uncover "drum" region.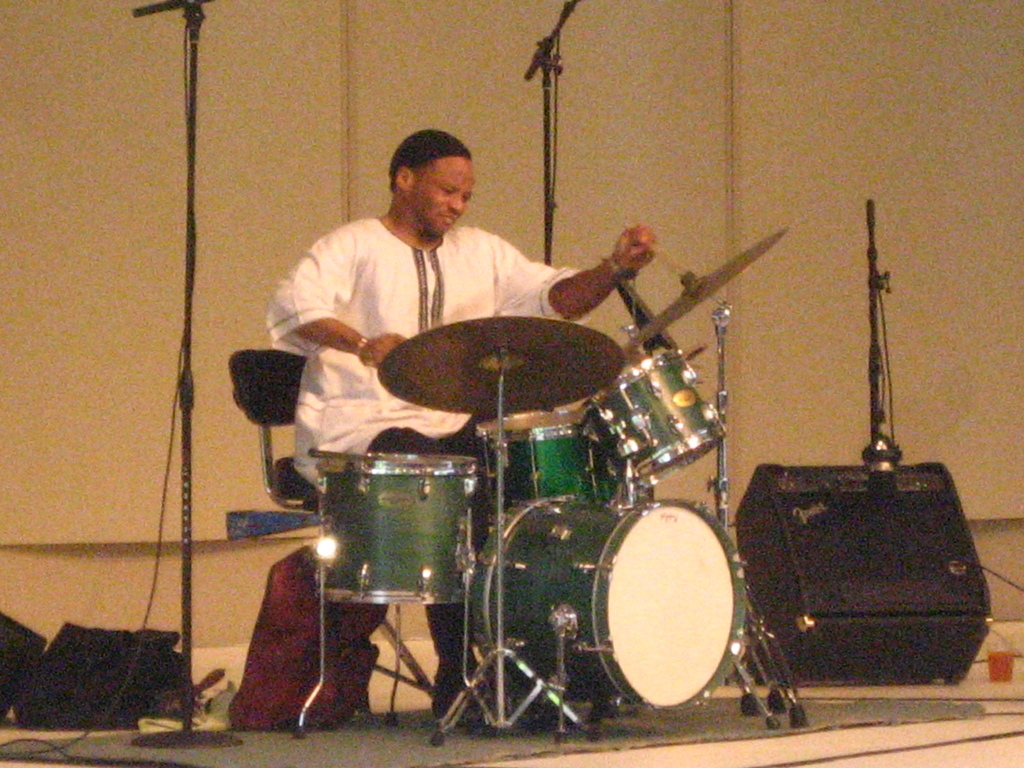
Uncovered: {"x1": 478, "y1": 494, "x2": 748, "y2": 712}.
